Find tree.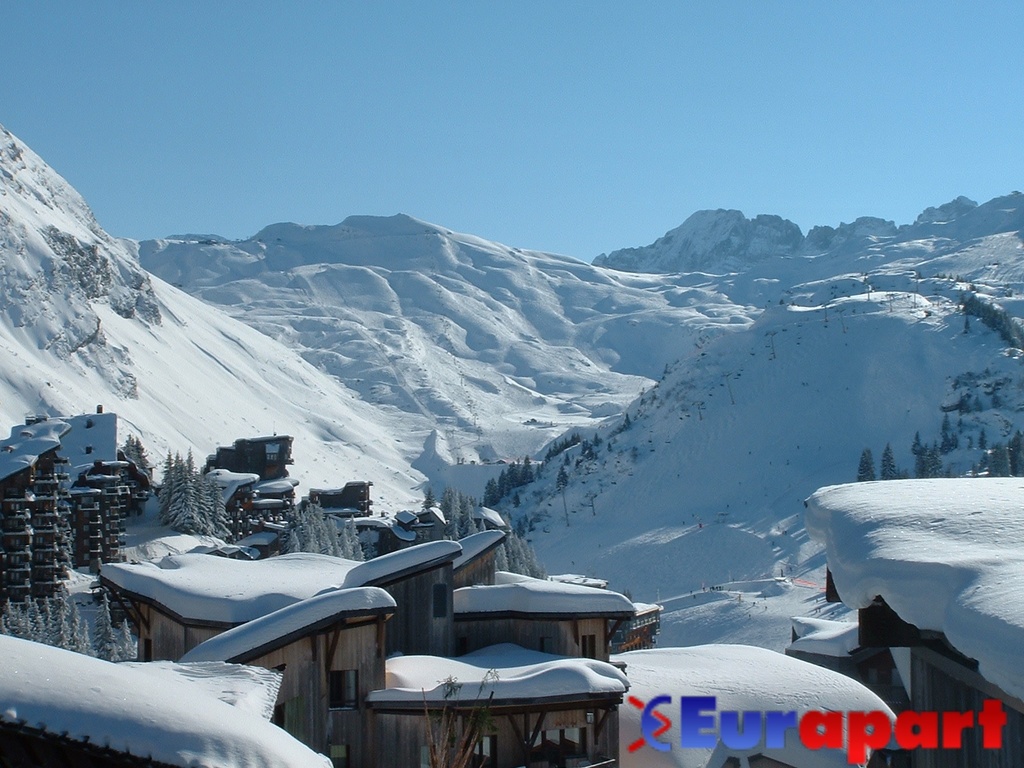
54:584:70:653.
